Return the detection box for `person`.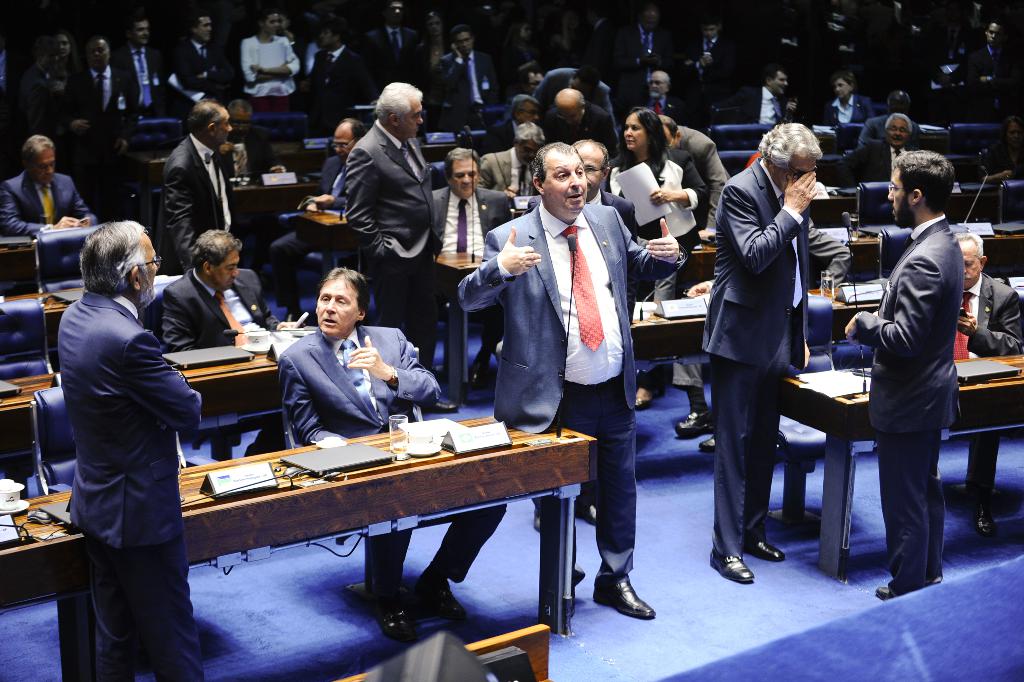
rect(817, 73, 872, 120).
